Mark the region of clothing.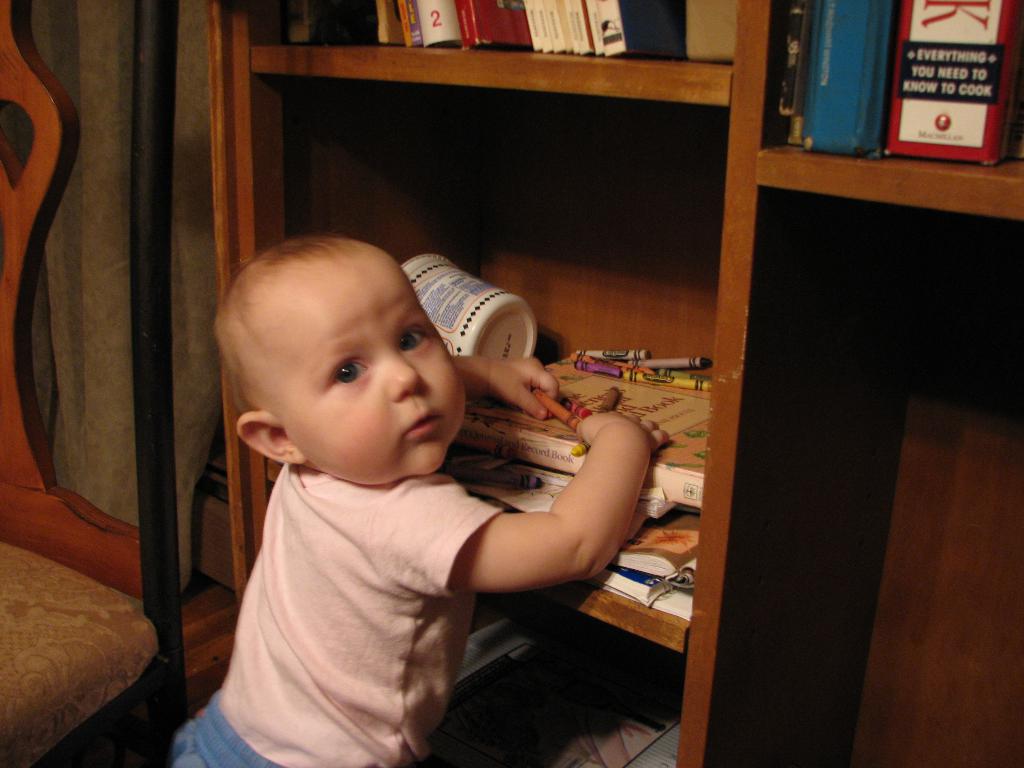
Region: 173, 464, 502, 767.
